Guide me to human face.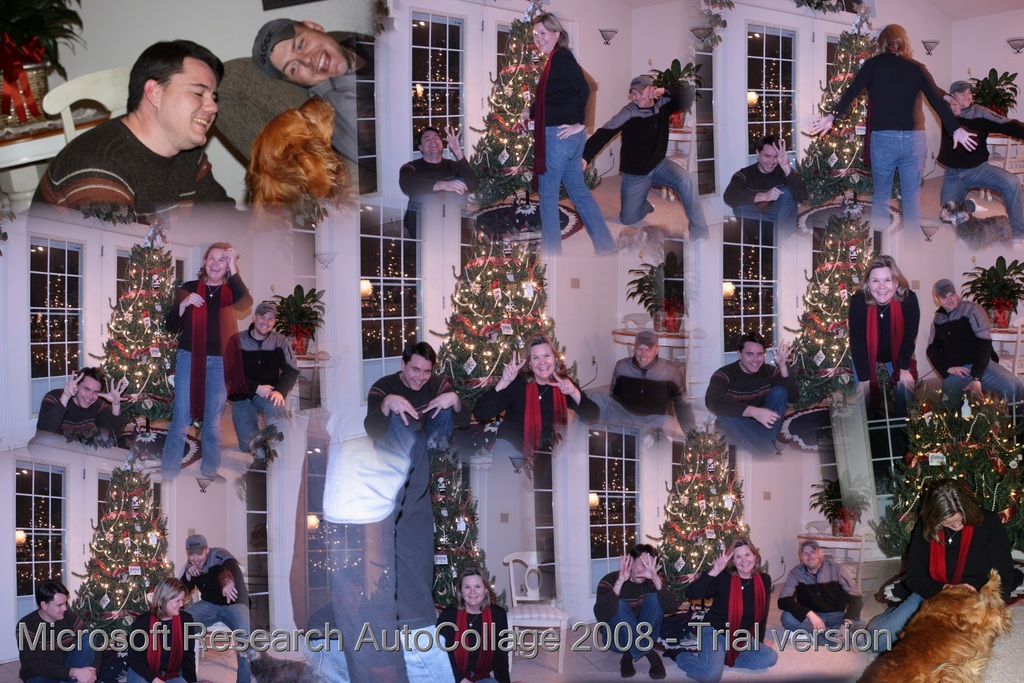
Guidance: locate(526, 343, 560, 381).
